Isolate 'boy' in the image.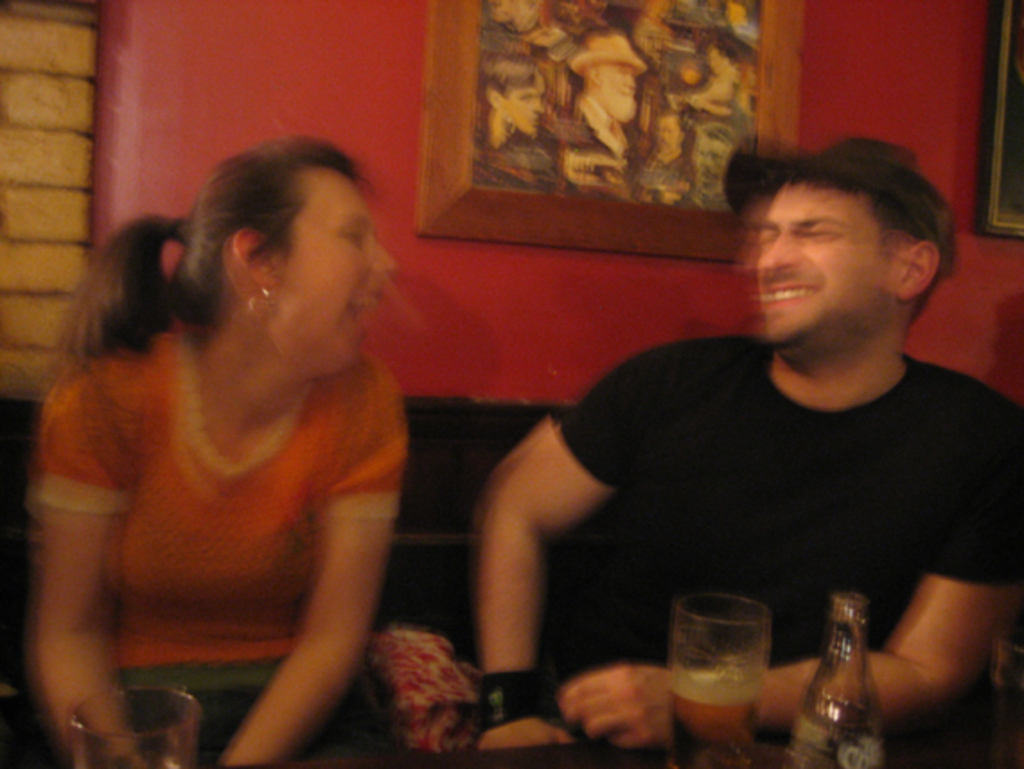
Isolated region: {"left": 422, "top": 138, "right": 965, "bottom": 735}.
